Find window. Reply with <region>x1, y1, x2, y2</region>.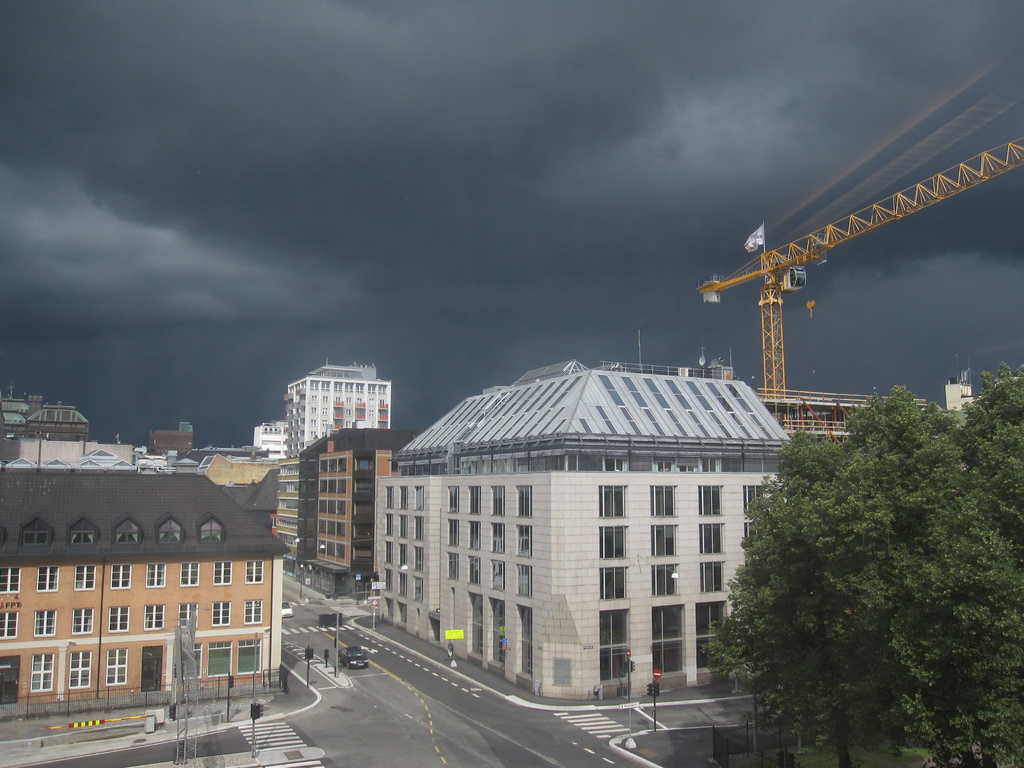
<region>444, 518, 460, 548</region>.
